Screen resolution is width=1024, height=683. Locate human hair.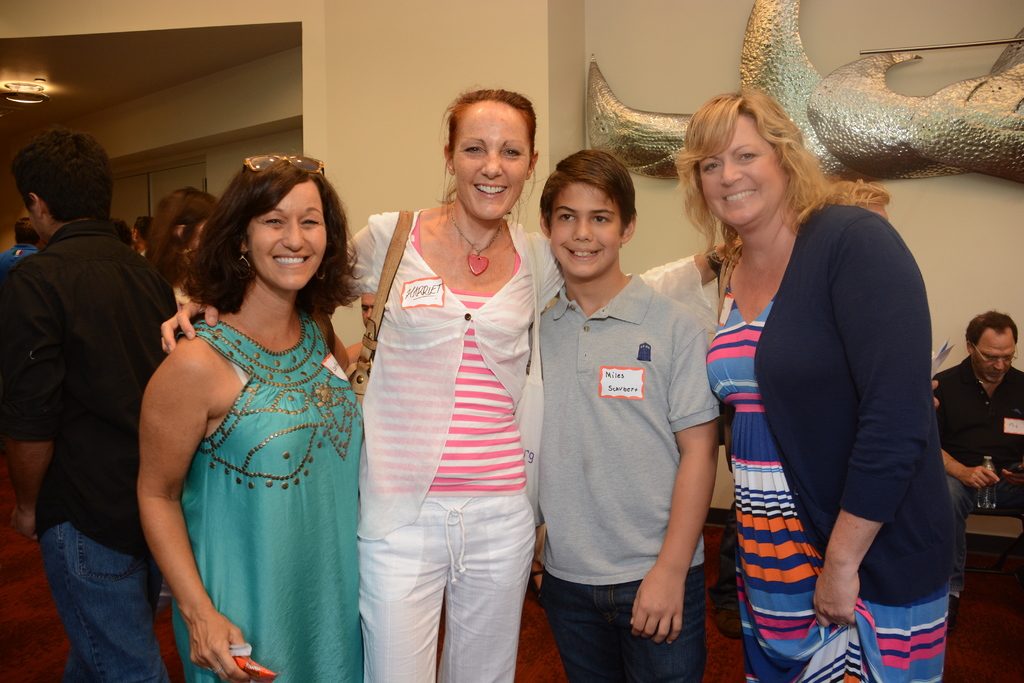
[966, 309, 1019, 352].
